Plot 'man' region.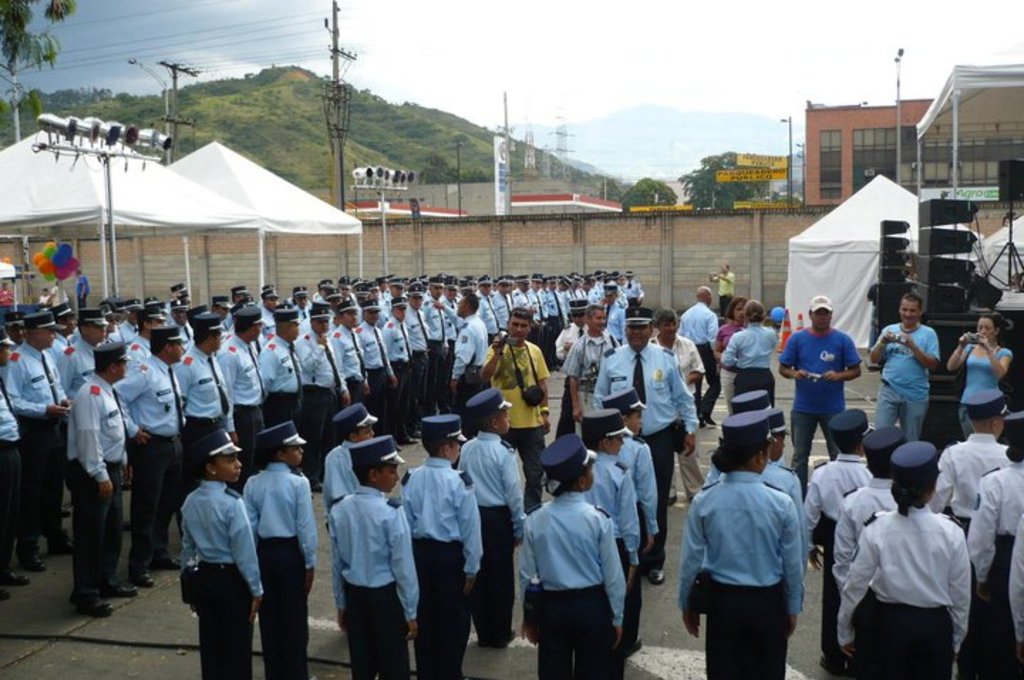
Plotted at [478, 306, 550, 514].
